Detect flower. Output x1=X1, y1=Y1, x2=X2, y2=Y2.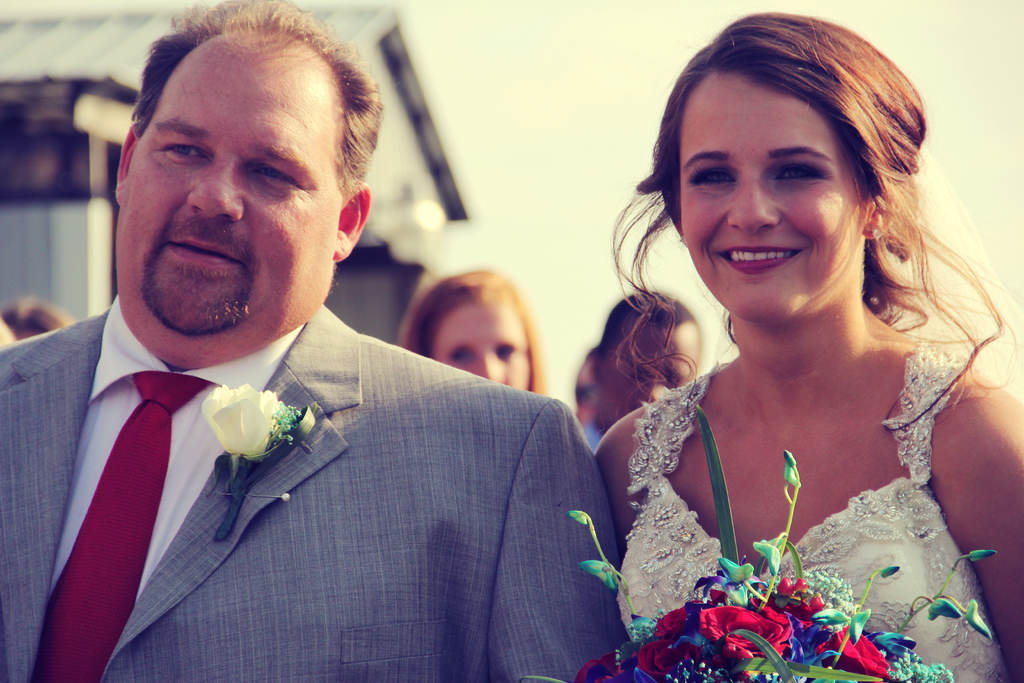
x1=630, y1=605, x2=696, y2=681.
